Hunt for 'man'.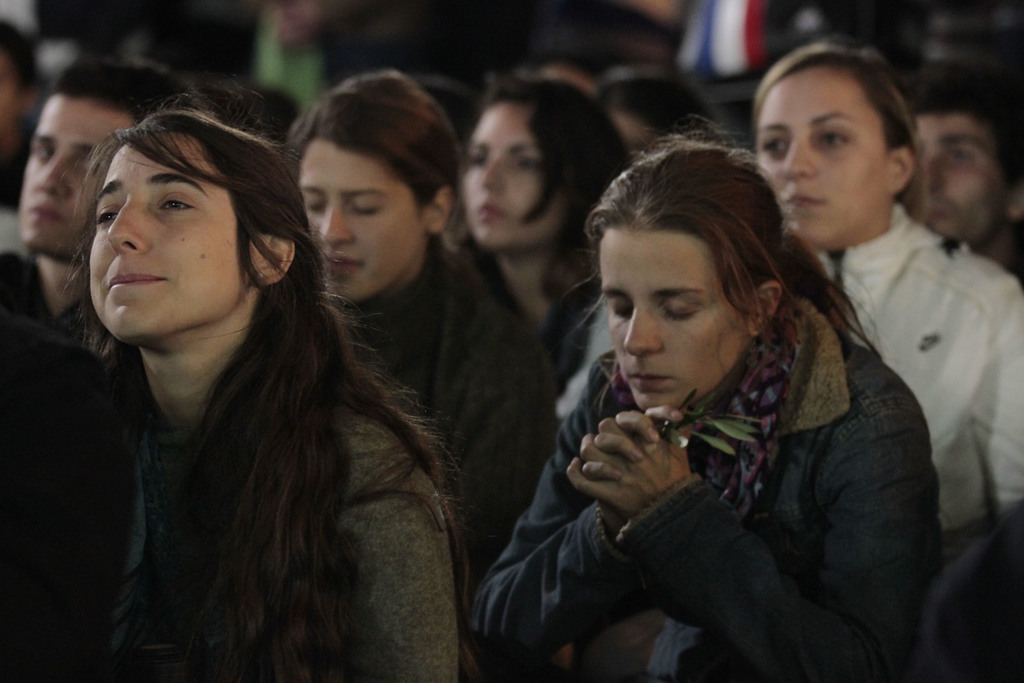
Hunted down at [911,63,1023,277].
